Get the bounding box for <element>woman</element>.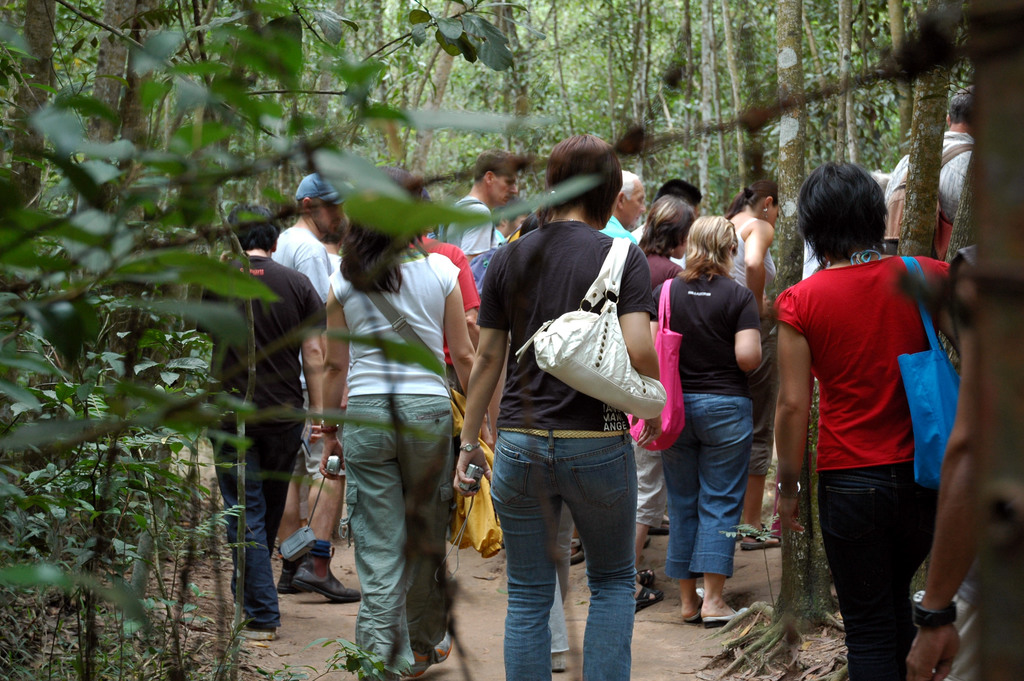
Rect(760, 152, 959, 680).
